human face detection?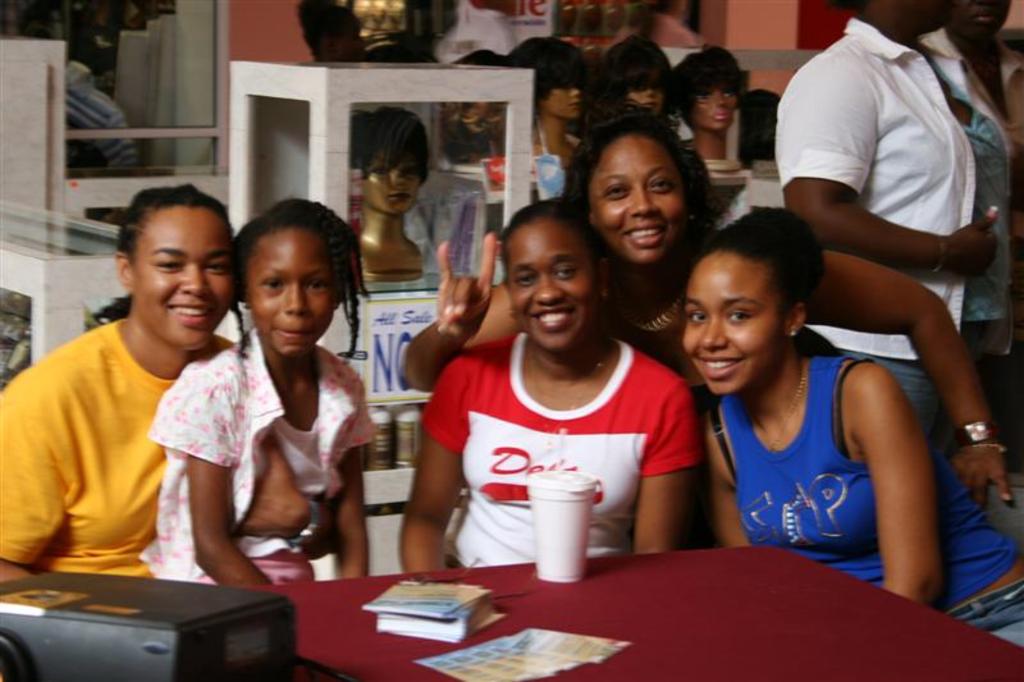
x1=952, y1=0, x2=1011, y2=42
